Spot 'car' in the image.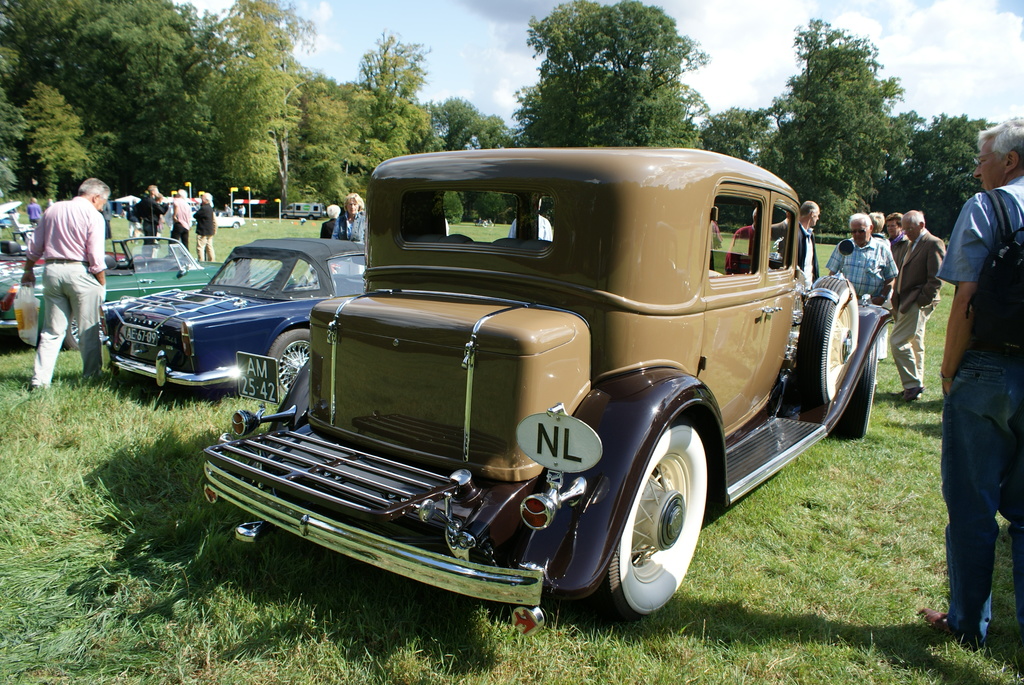
'car' found at x1=0, y1=228, x2=150, y2=268.
